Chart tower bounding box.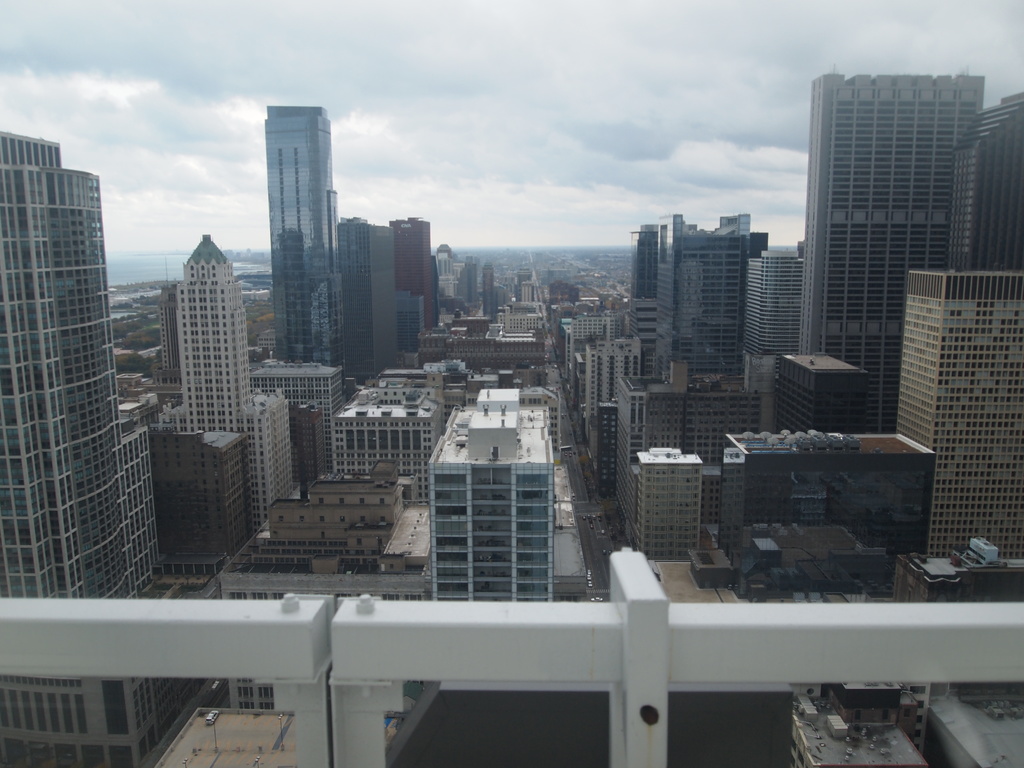
Charted: box=[805, 63, 974, 425].
